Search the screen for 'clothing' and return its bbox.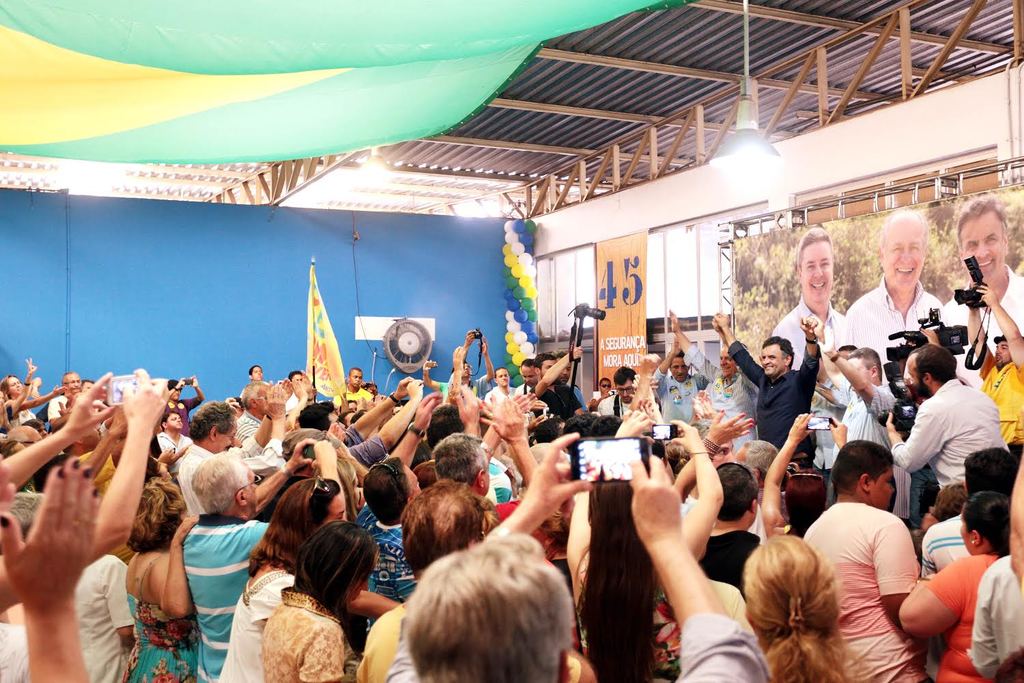
Found: (969,559,1023,682).
